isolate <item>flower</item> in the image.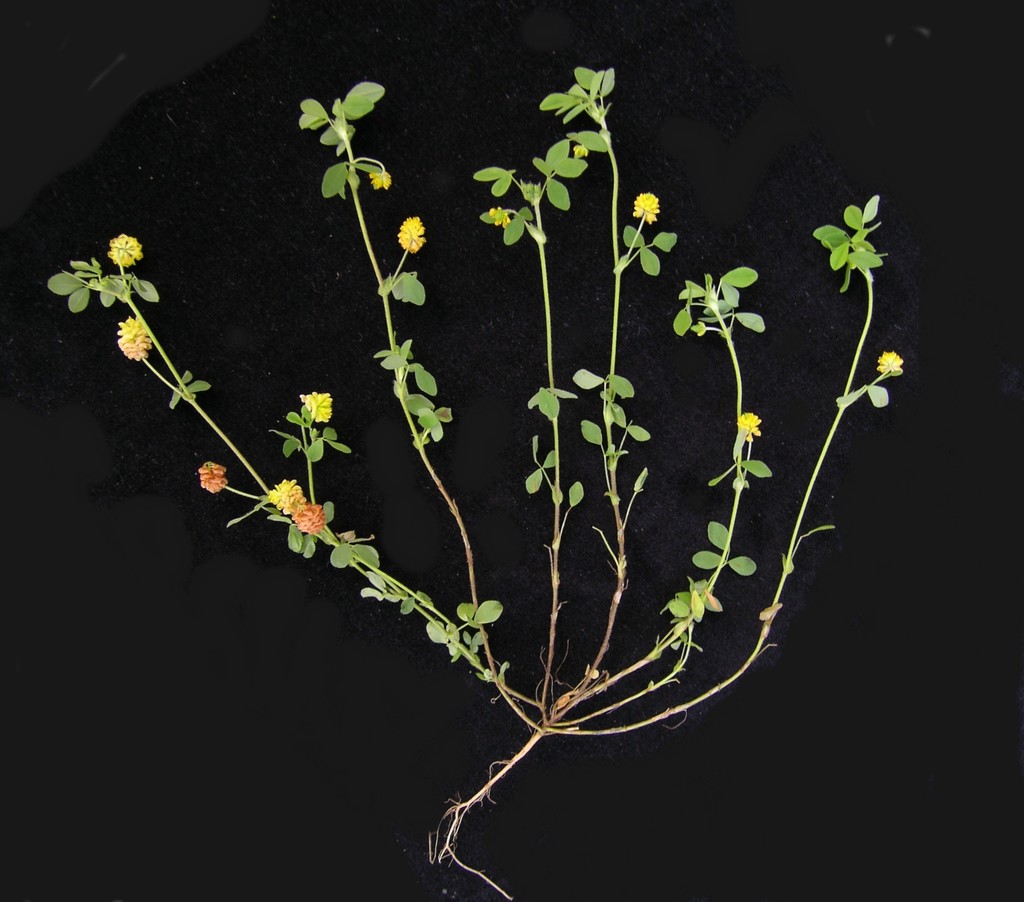
Isolated region: {"x1": 369, "y1": 166, "x2": 391, "y2": 192}.
